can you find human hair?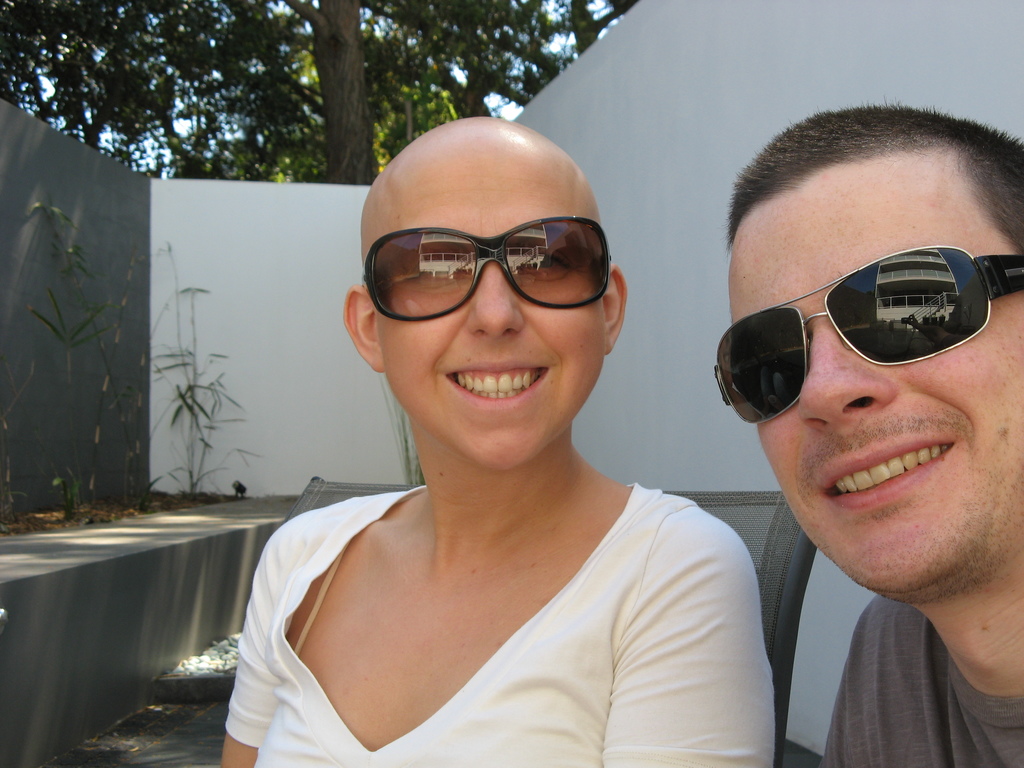
Yes, bounding box: (x1=714, y1=124, x2=1015, y2=238).
